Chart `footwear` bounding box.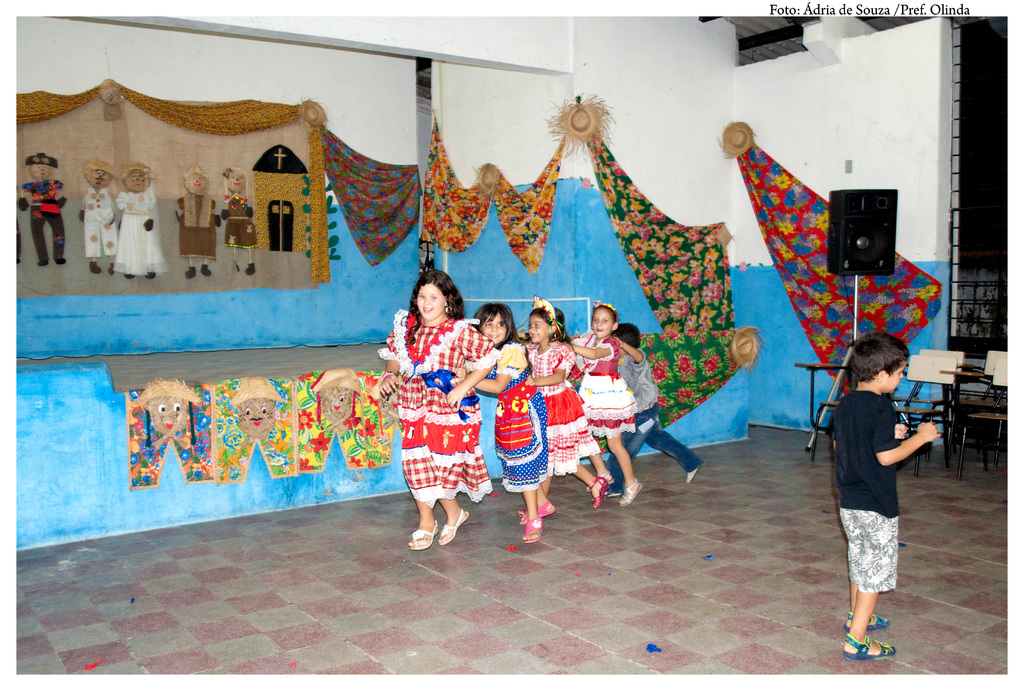
Charted: select_region(843, 610, 888, 631).
